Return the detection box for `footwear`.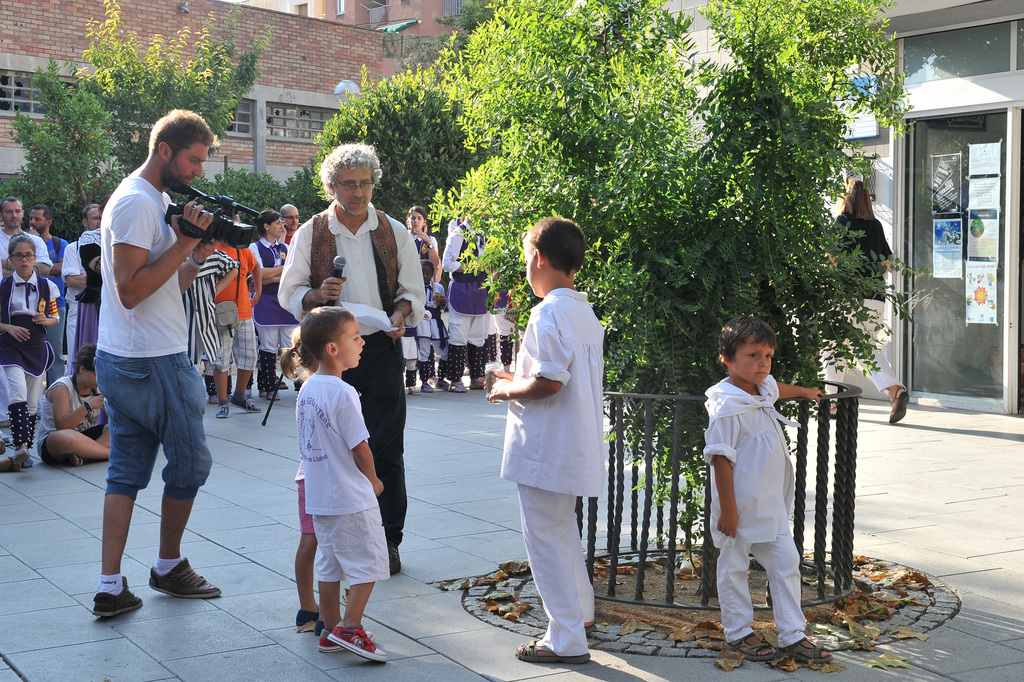
[723,624,773,667].
